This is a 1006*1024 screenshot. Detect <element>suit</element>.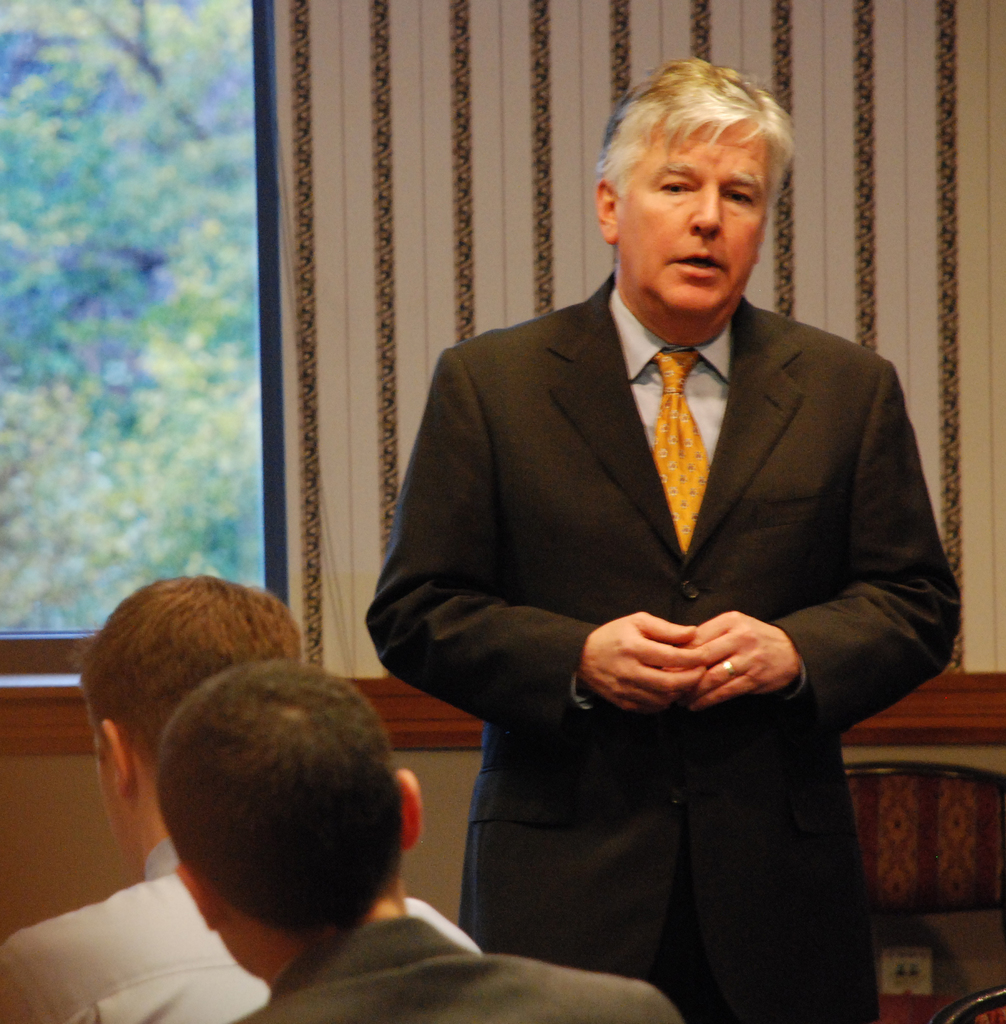
(374, 75, 955, 1005).
